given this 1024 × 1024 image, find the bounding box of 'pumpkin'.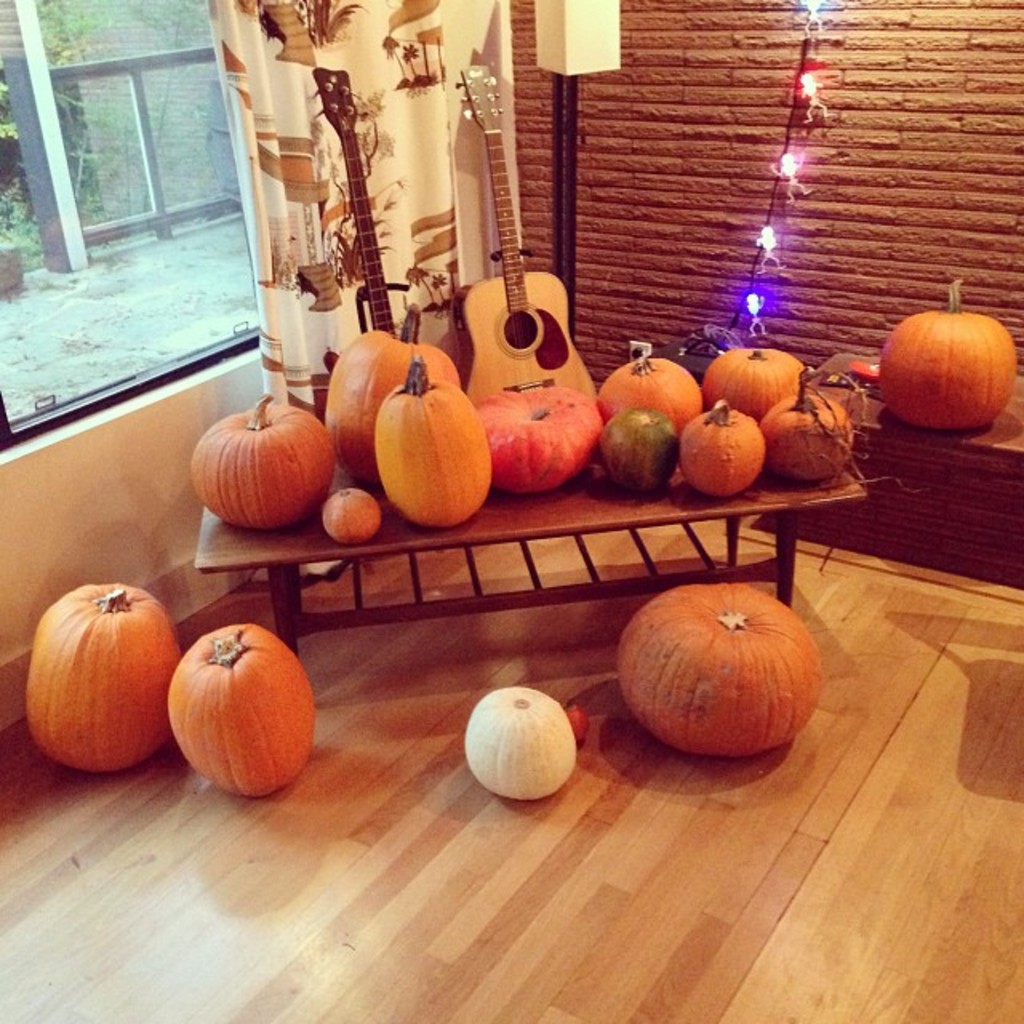
678:398:768:496.
